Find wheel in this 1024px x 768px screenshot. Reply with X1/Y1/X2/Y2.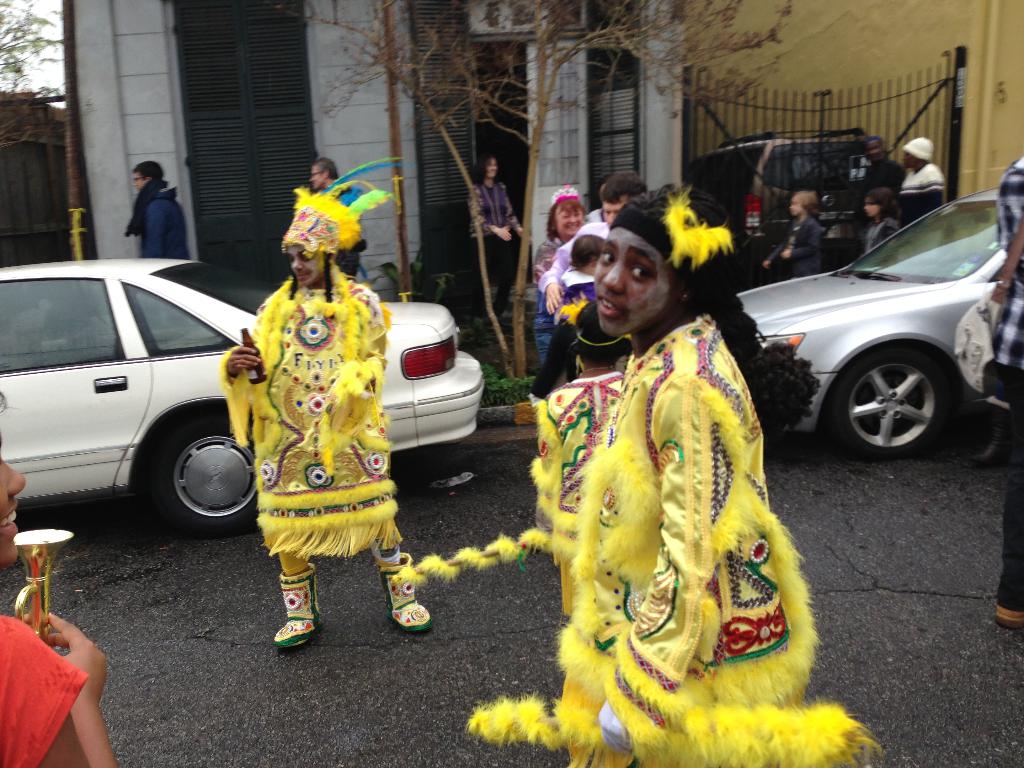
841/340/967/453.
